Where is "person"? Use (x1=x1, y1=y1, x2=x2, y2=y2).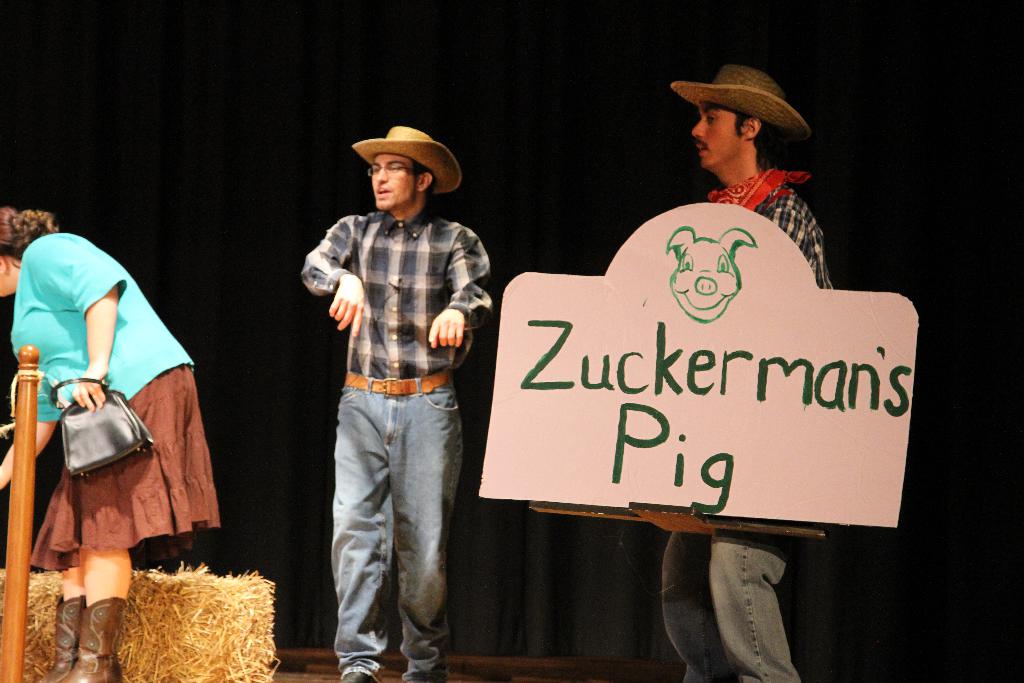
(x1=296, y1=121, x2=481, y2=678).
